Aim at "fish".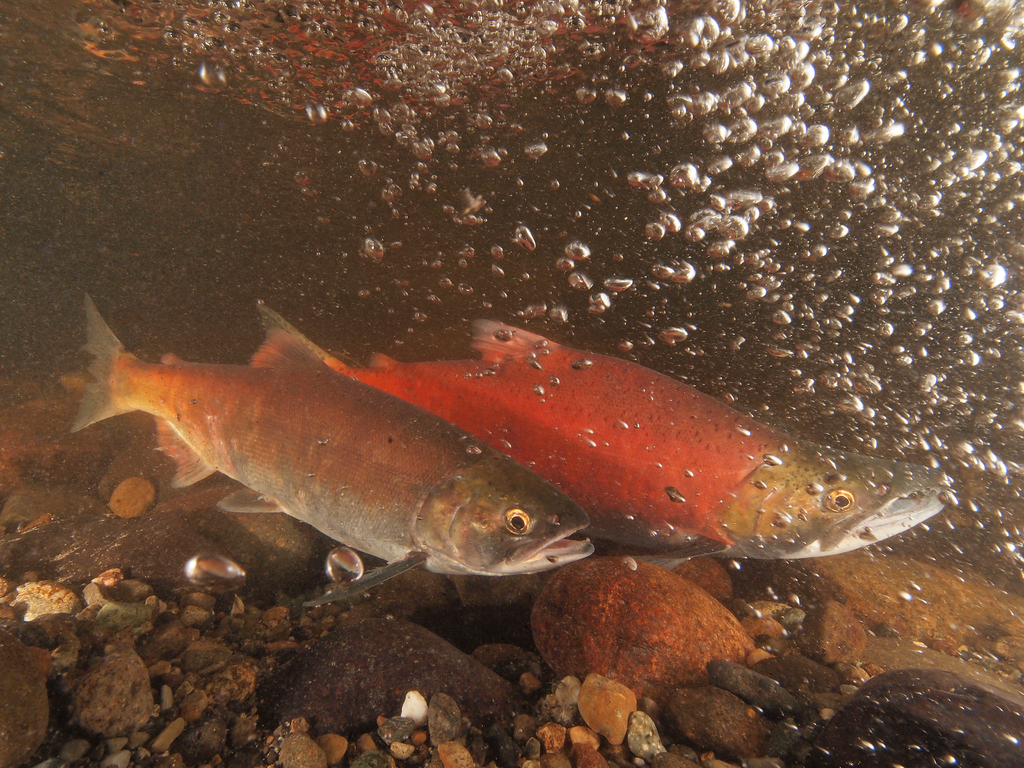
Aimed at (left=265, top=305, right=947, bottom=568).
